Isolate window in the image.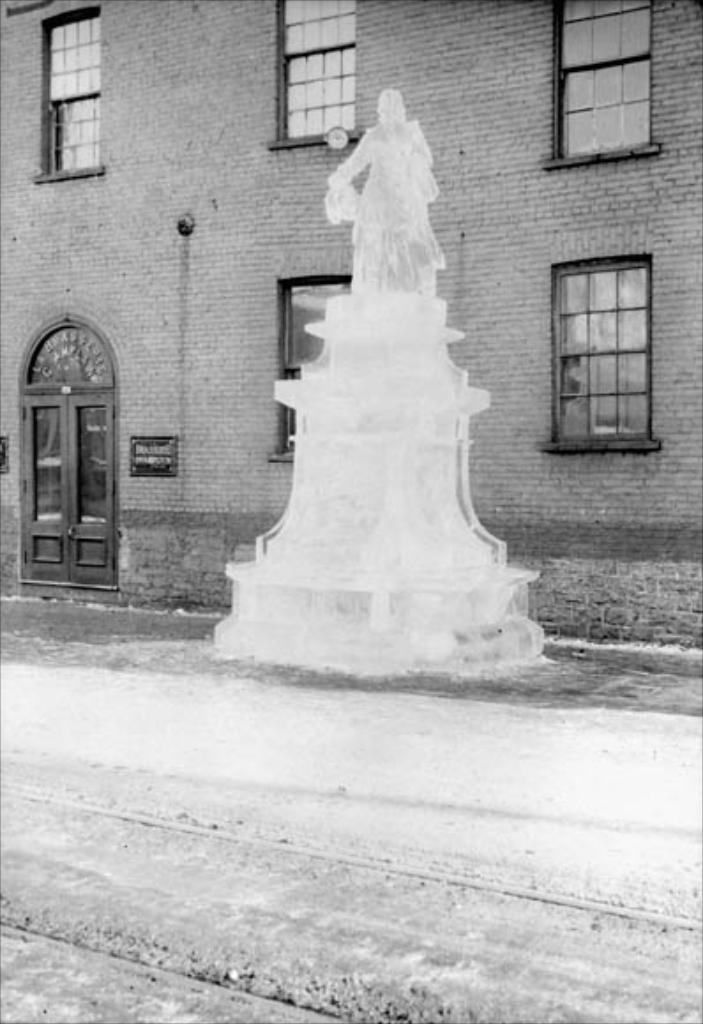
Isolated region: rect(535, 263, 666, 454).
